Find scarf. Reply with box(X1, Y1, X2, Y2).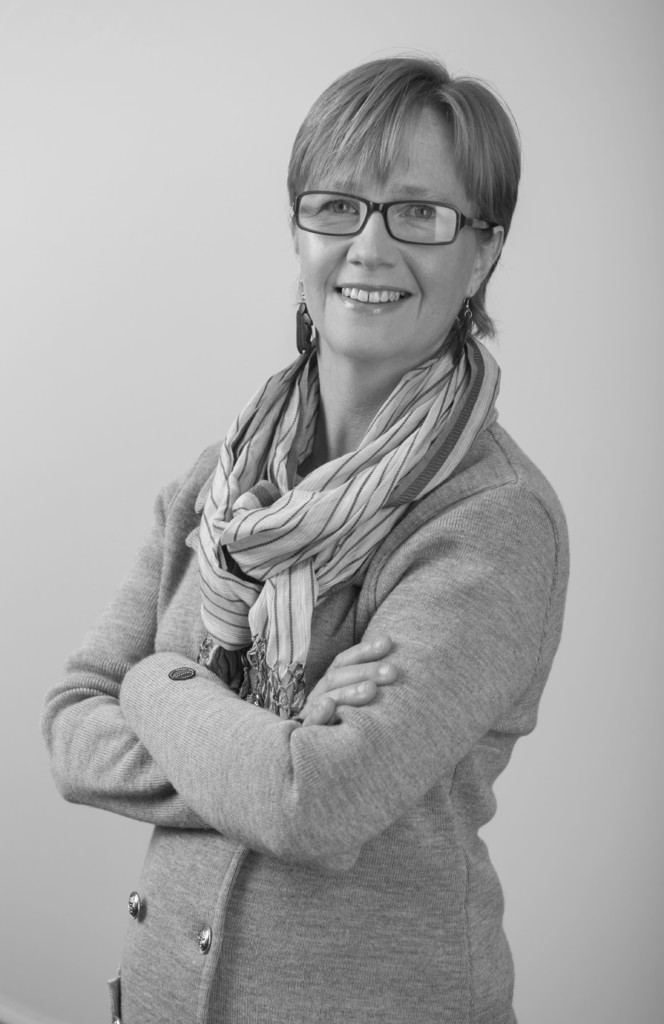
box(179, 319, 510, 710).
